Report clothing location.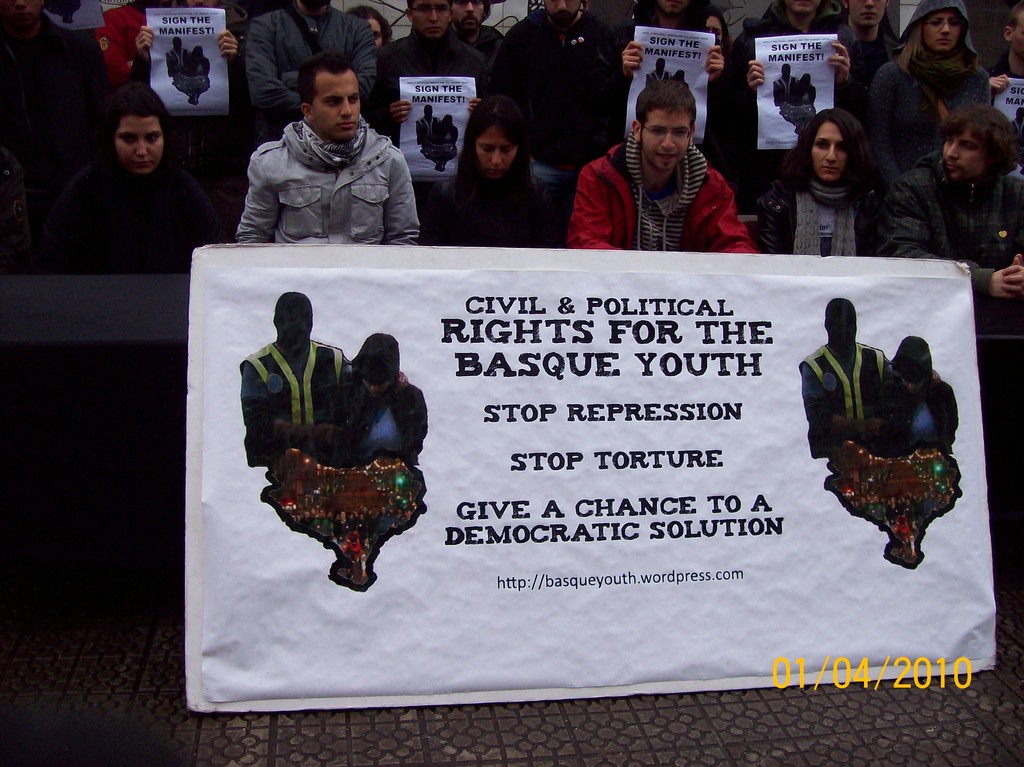
Report: <bbox>730, 0, 861, 206</bbox>.
